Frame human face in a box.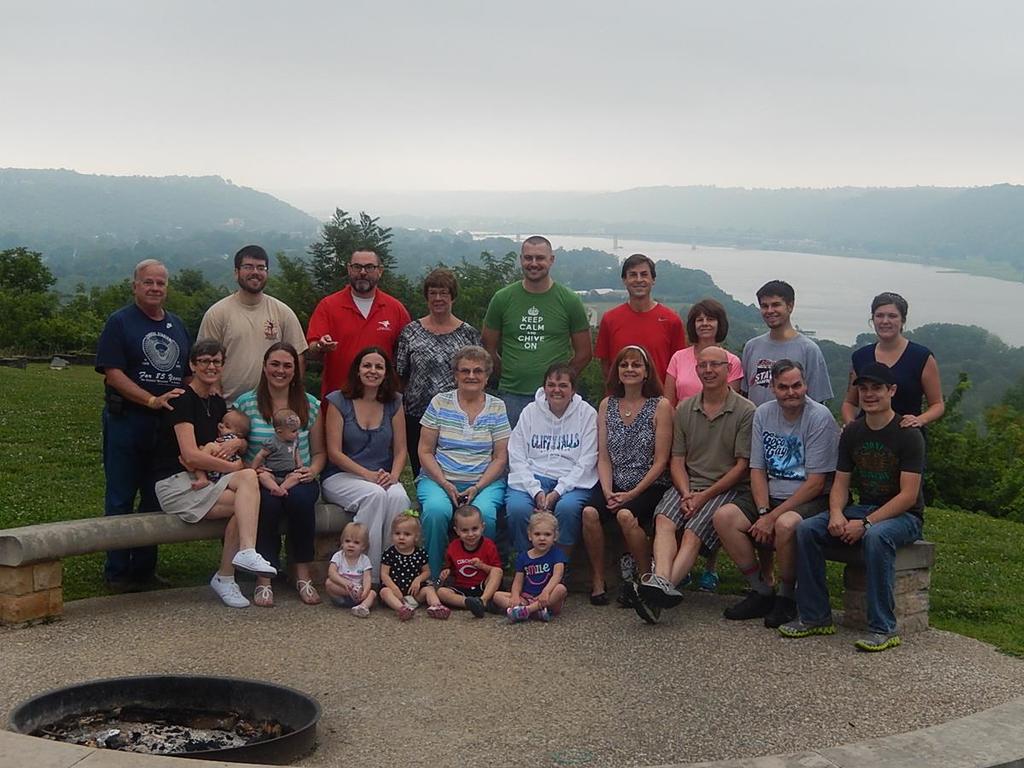
140 263 166 303.
